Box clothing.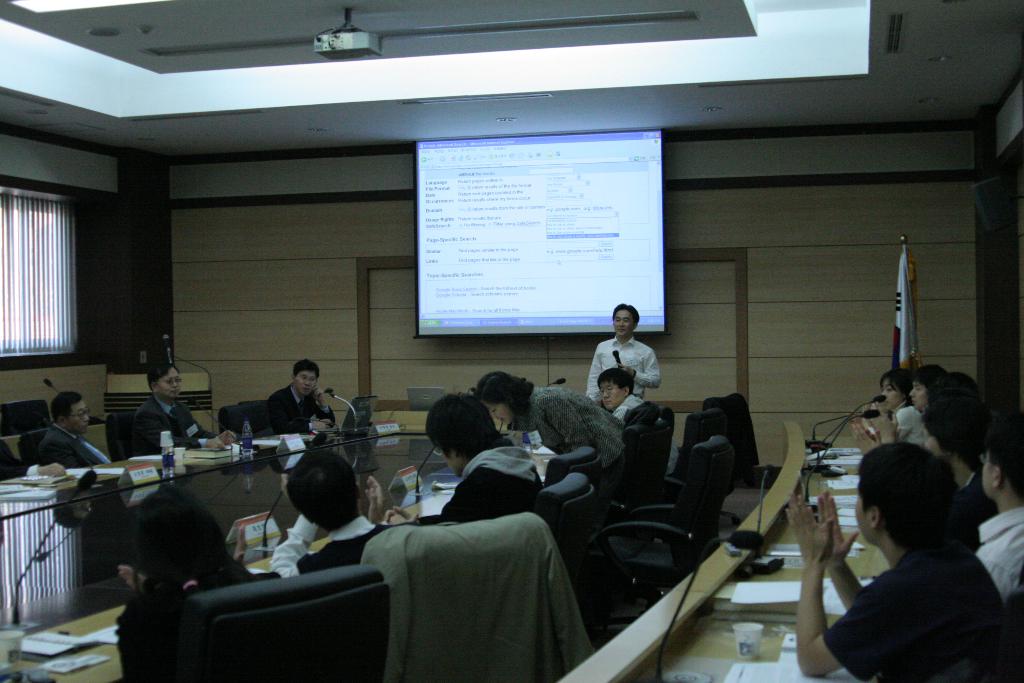
422:444:547:520.
